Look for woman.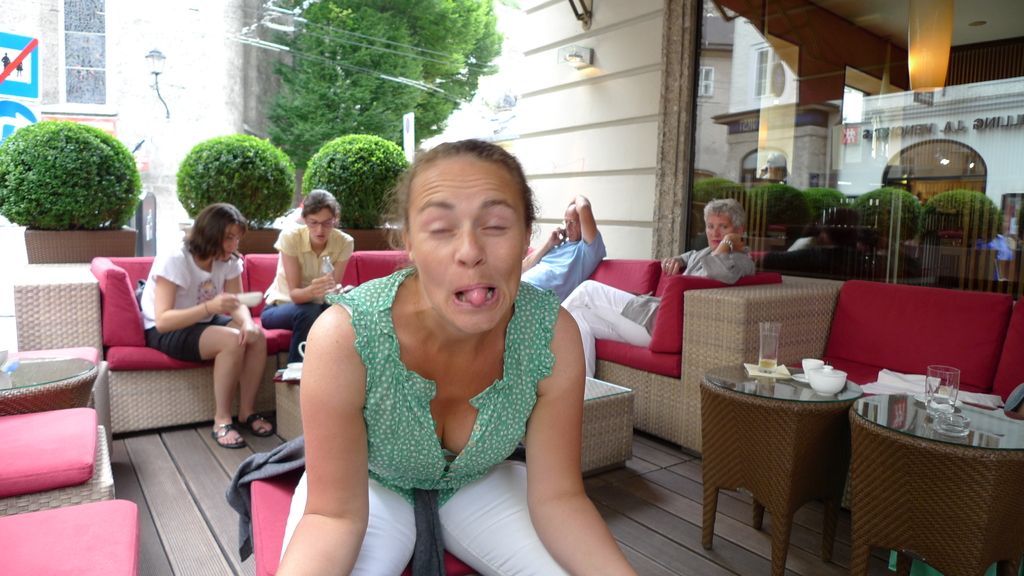
Found: 276/138/641/575.
